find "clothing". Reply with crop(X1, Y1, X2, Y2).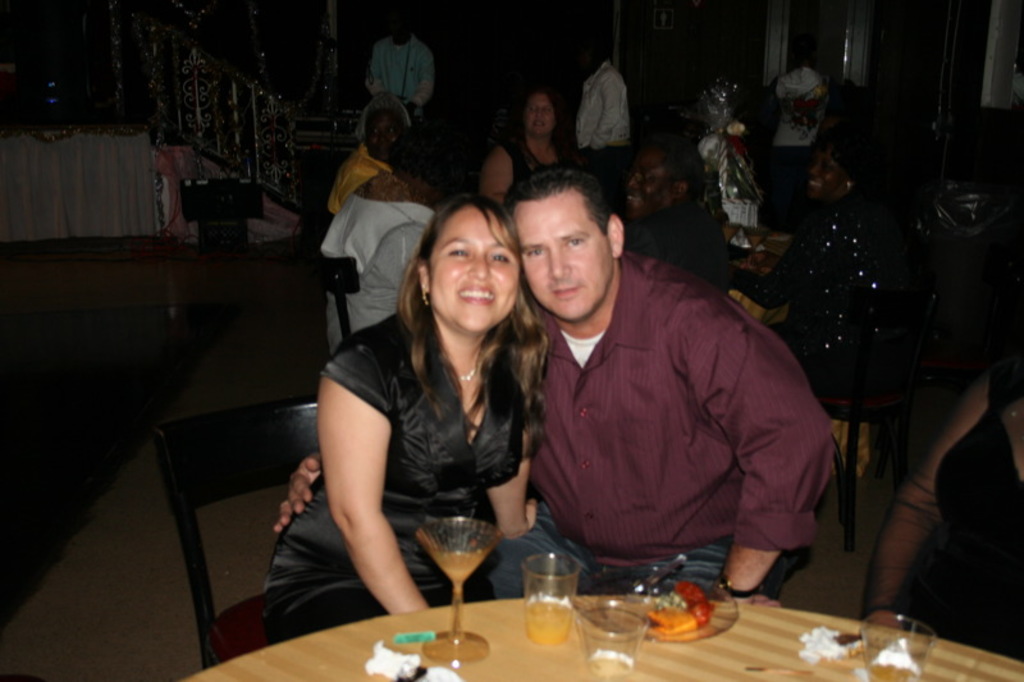
crop(762, 65, 833, 150).
